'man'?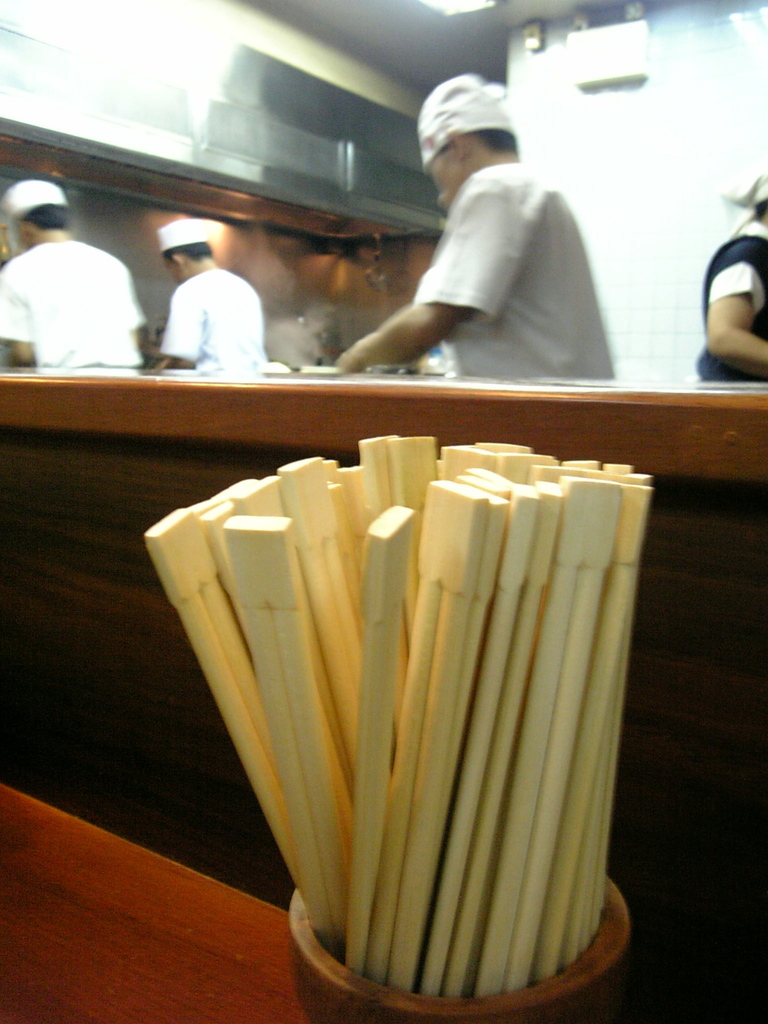
3:189:157:377
